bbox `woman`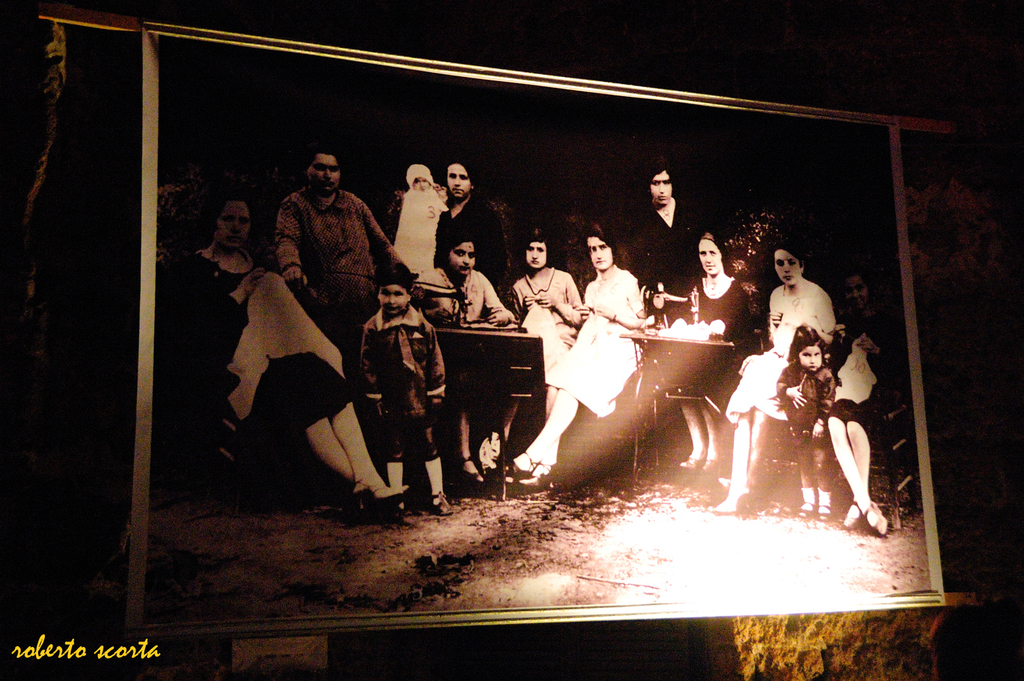
x1=673, y1=227, x2=753, y2=478
